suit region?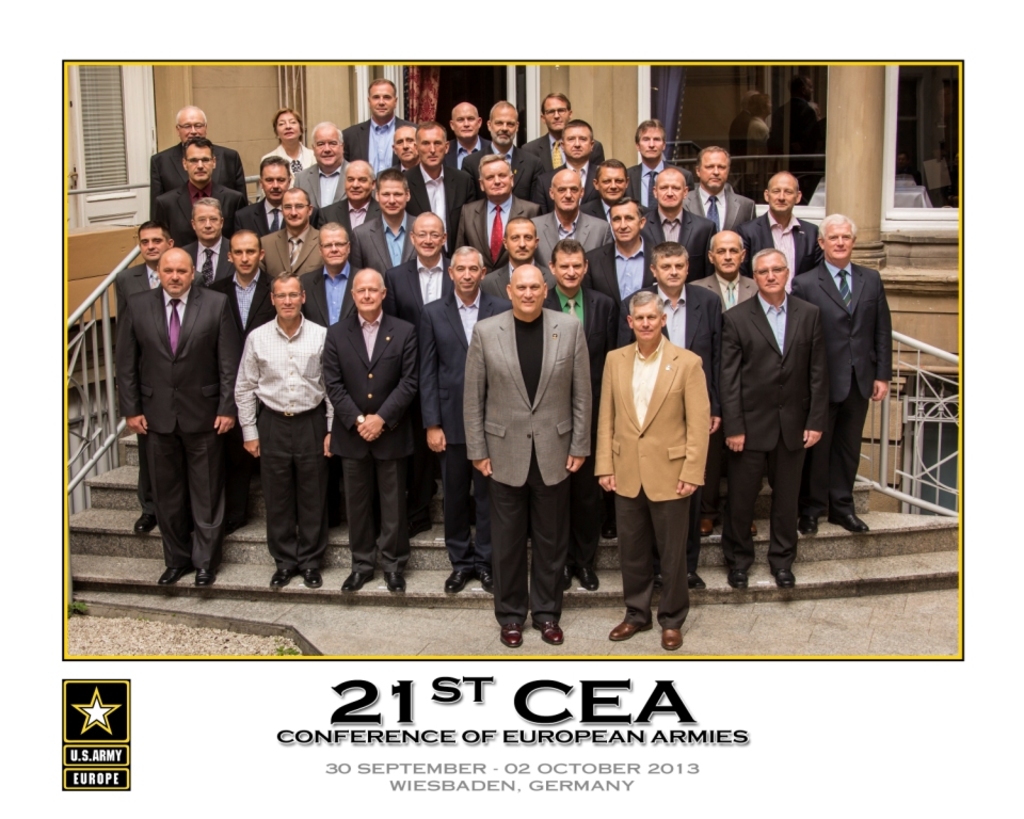
rect(351, 203, 418, 279)
